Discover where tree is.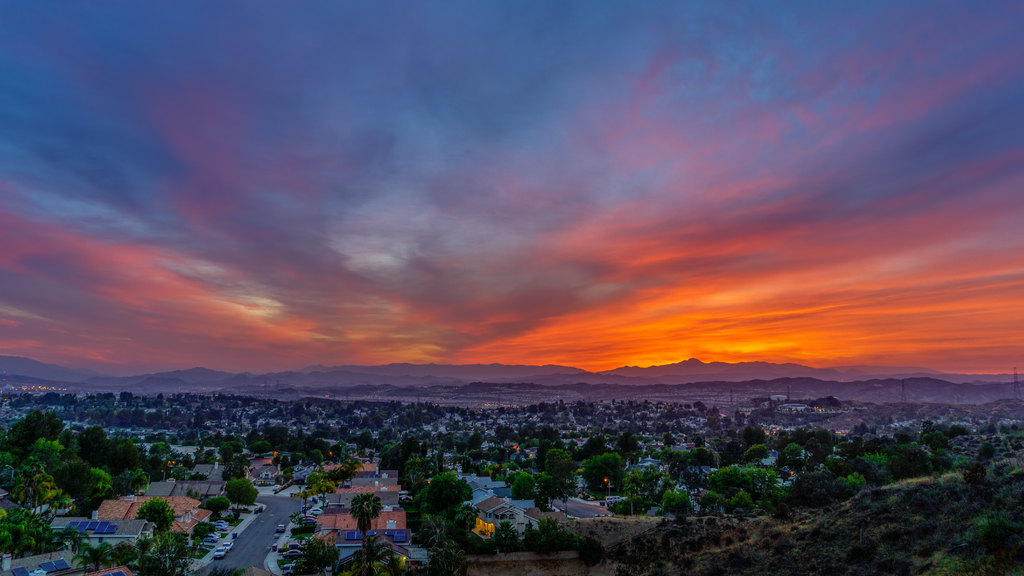
Discovered at bbox(742, 427, 765, 437).
